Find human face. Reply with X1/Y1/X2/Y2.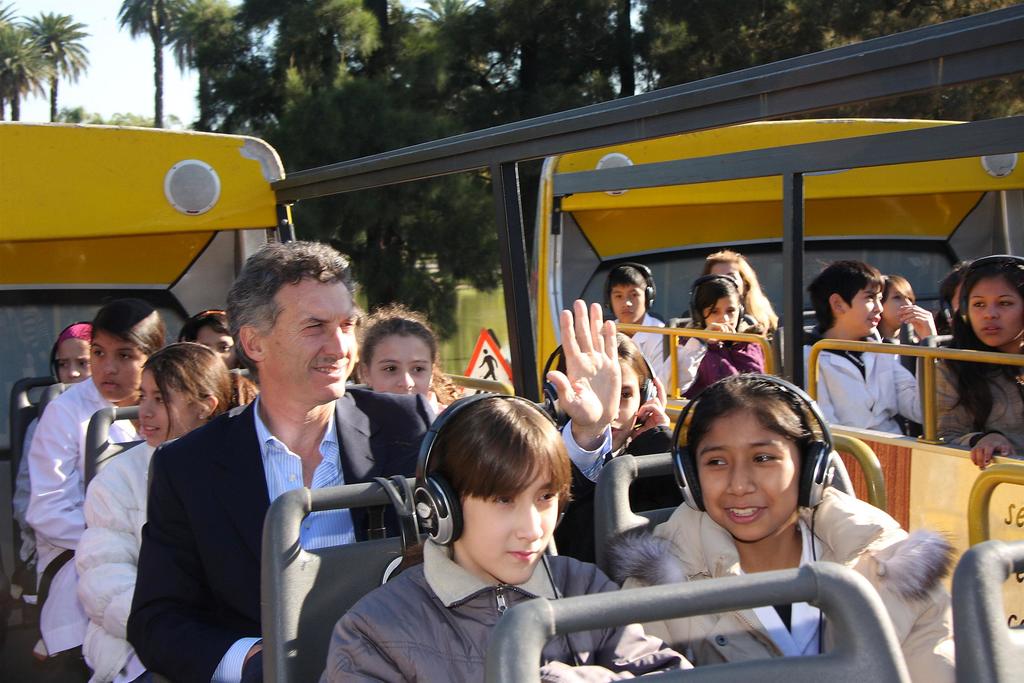
463/471/557/585.
